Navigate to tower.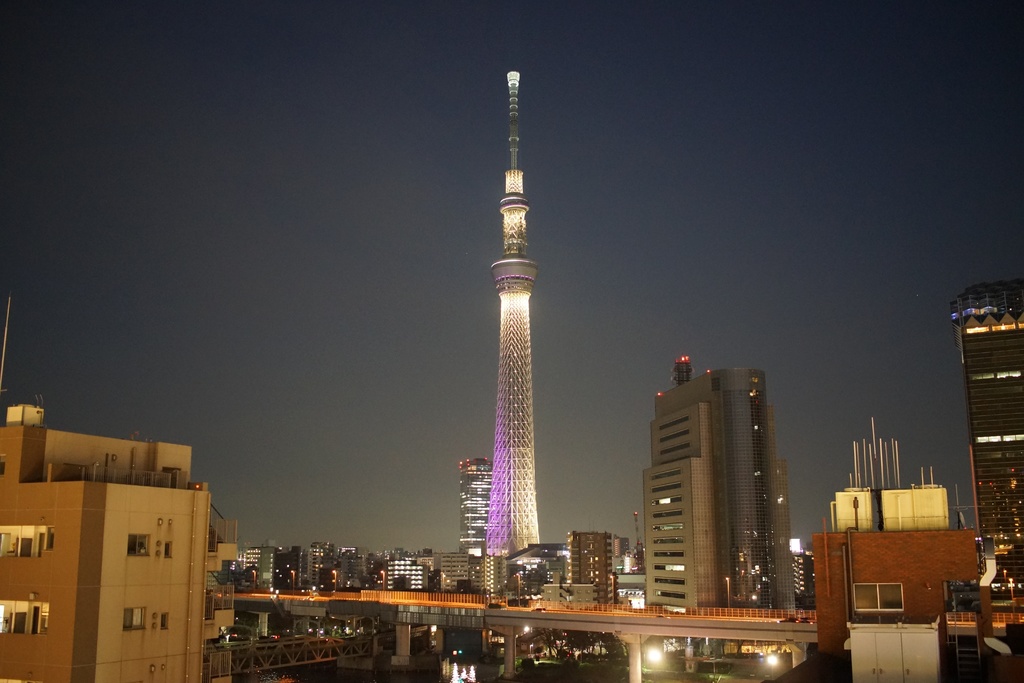
Navigation target: region(643, 364, 792, 607).
